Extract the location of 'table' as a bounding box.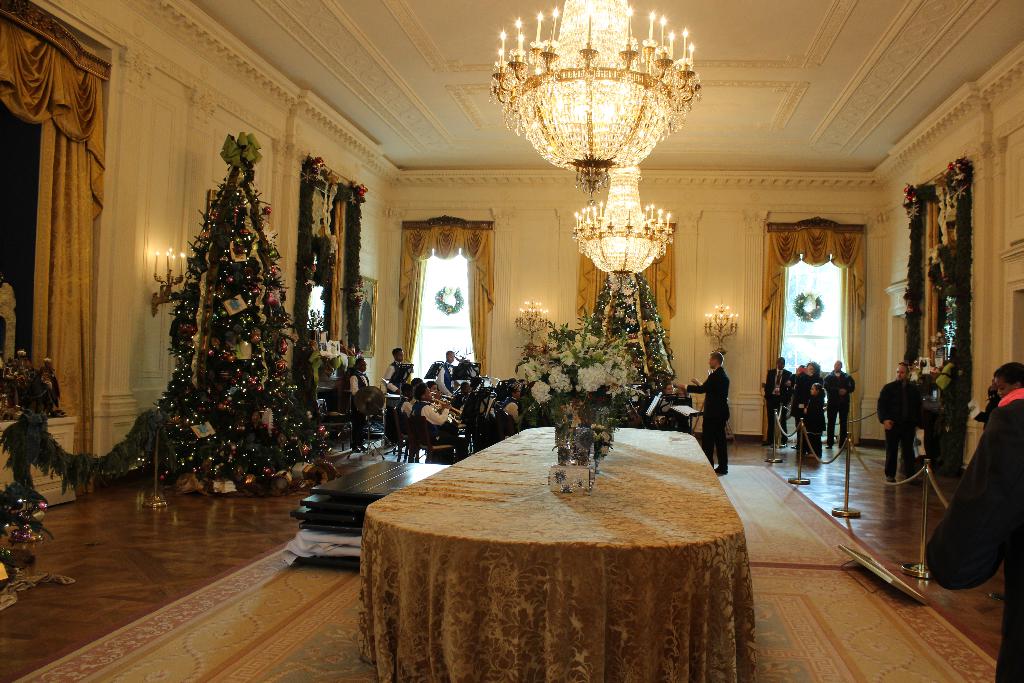
x1=364, y1=403, x2=768, y2=664.
